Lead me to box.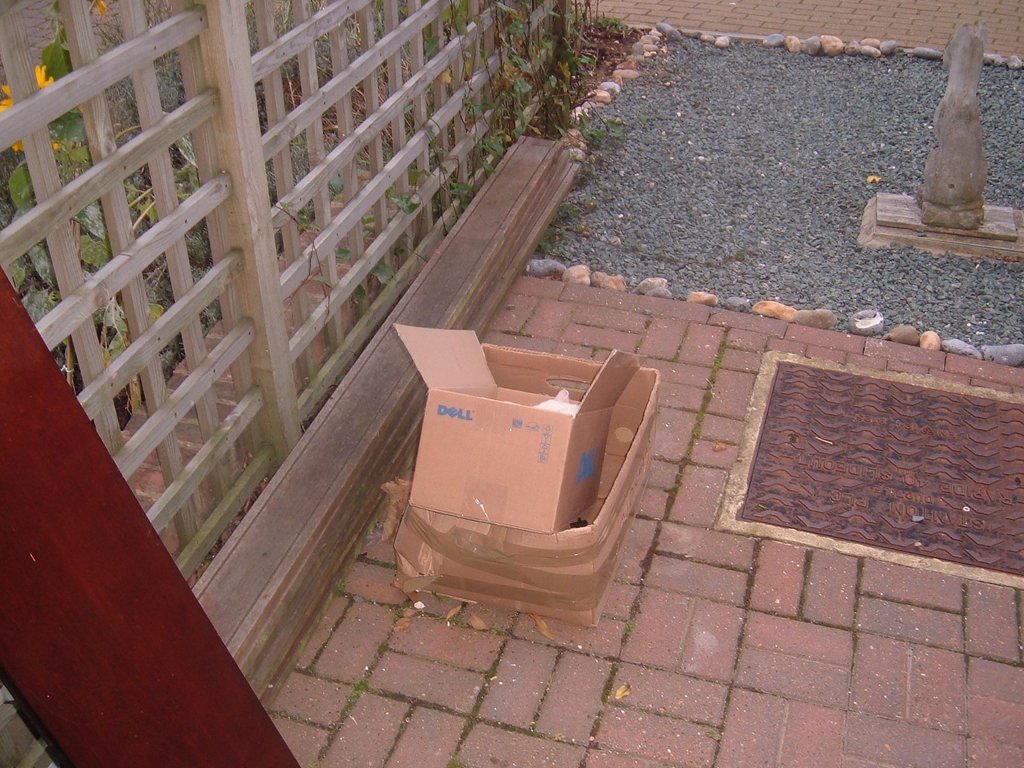
Lead to x1=394, y1=344, x2=659, y2=629.
